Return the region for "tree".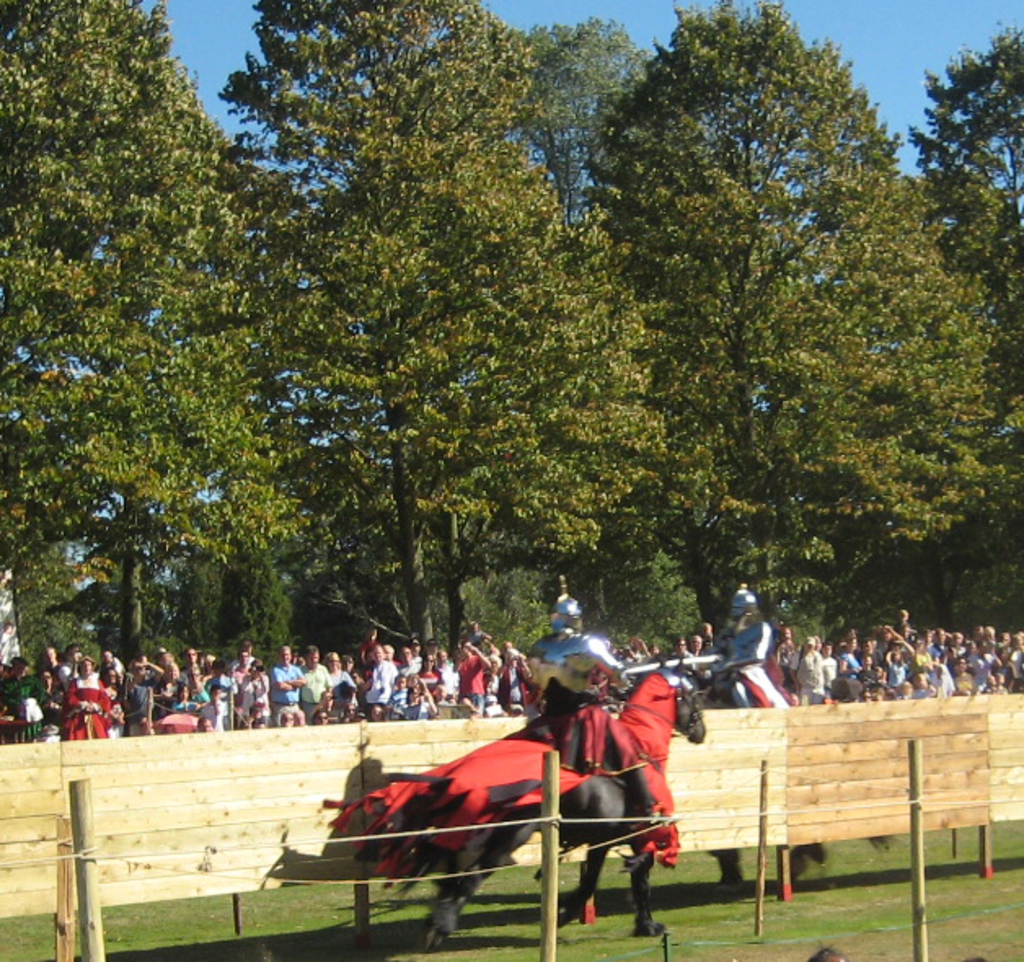
[left=900, top=28, right=1022, bottom=629].
